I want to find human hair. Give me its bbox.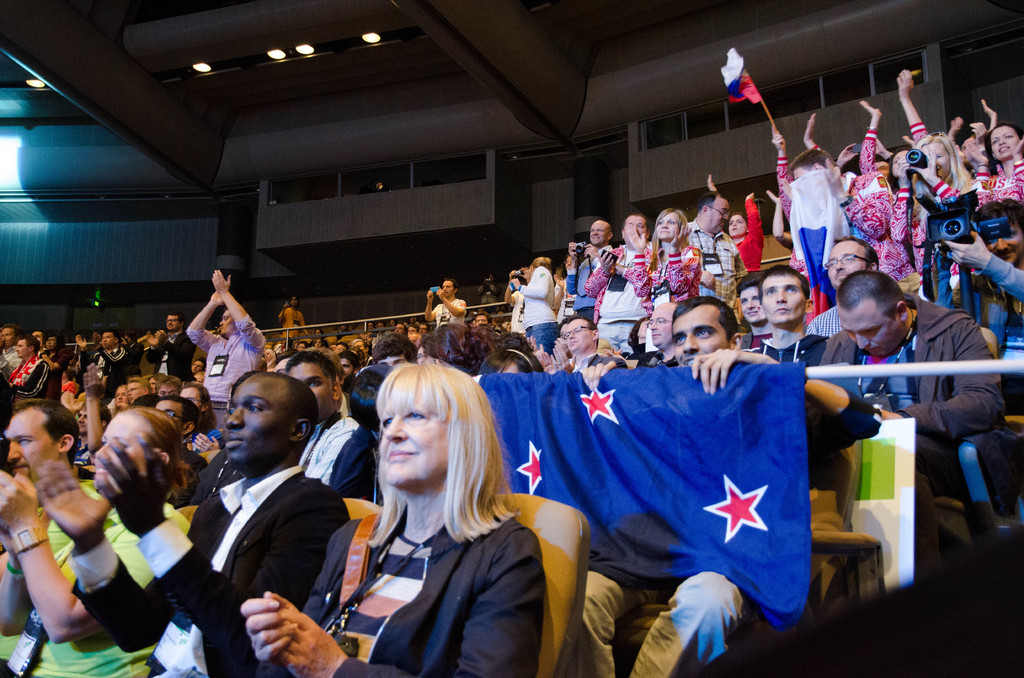
left=122, top=403, right=184, bottom=492.
